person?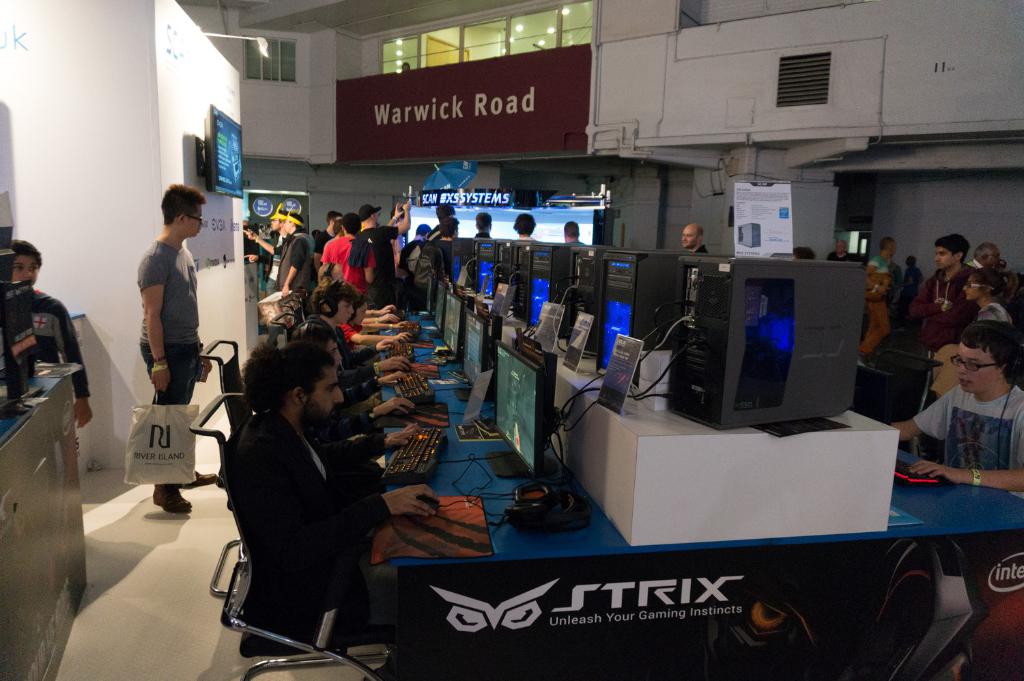
x1=959, y1=265, x2=1012, y2=320
